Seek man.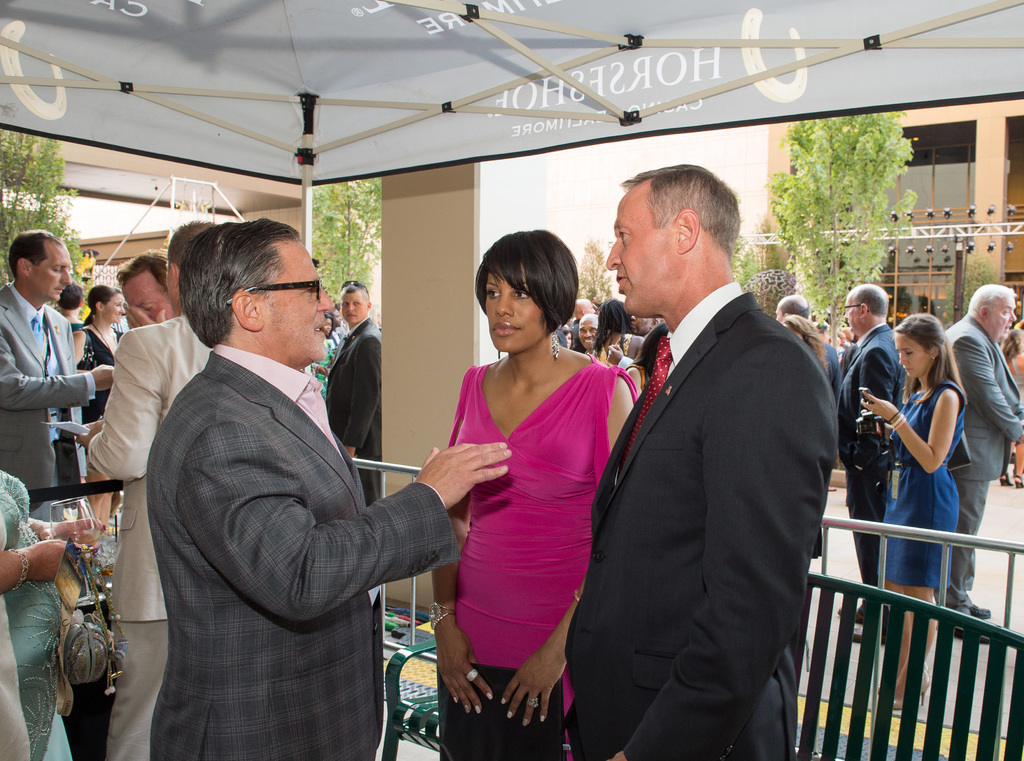
[581, 122, 861, 760].
